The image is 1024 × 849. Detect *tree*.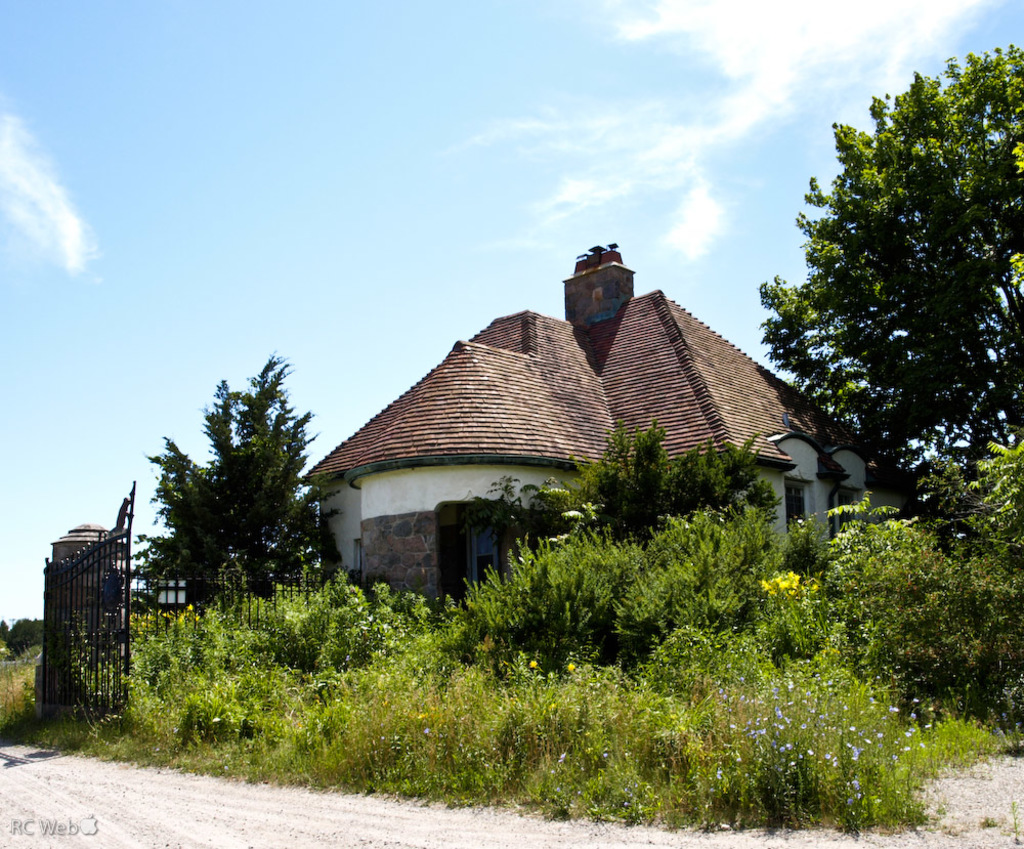
Detection: 133, 344, 347, 626.
